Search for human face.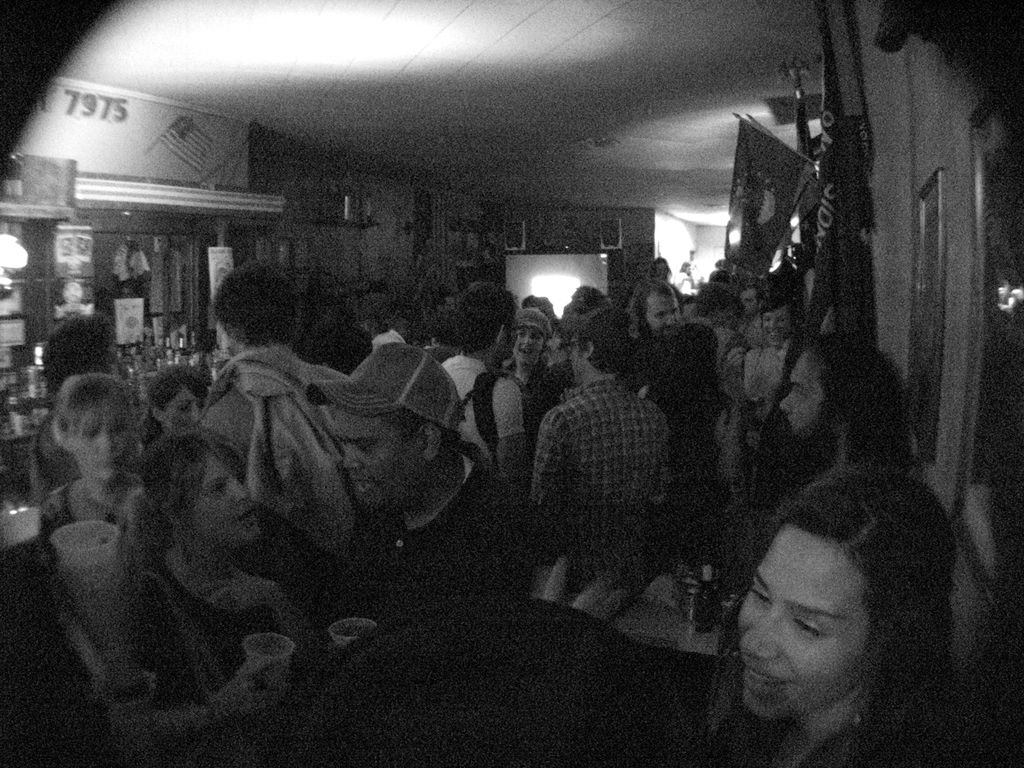
Found at [x1=362, y1=316, x2=381, y2=337].
